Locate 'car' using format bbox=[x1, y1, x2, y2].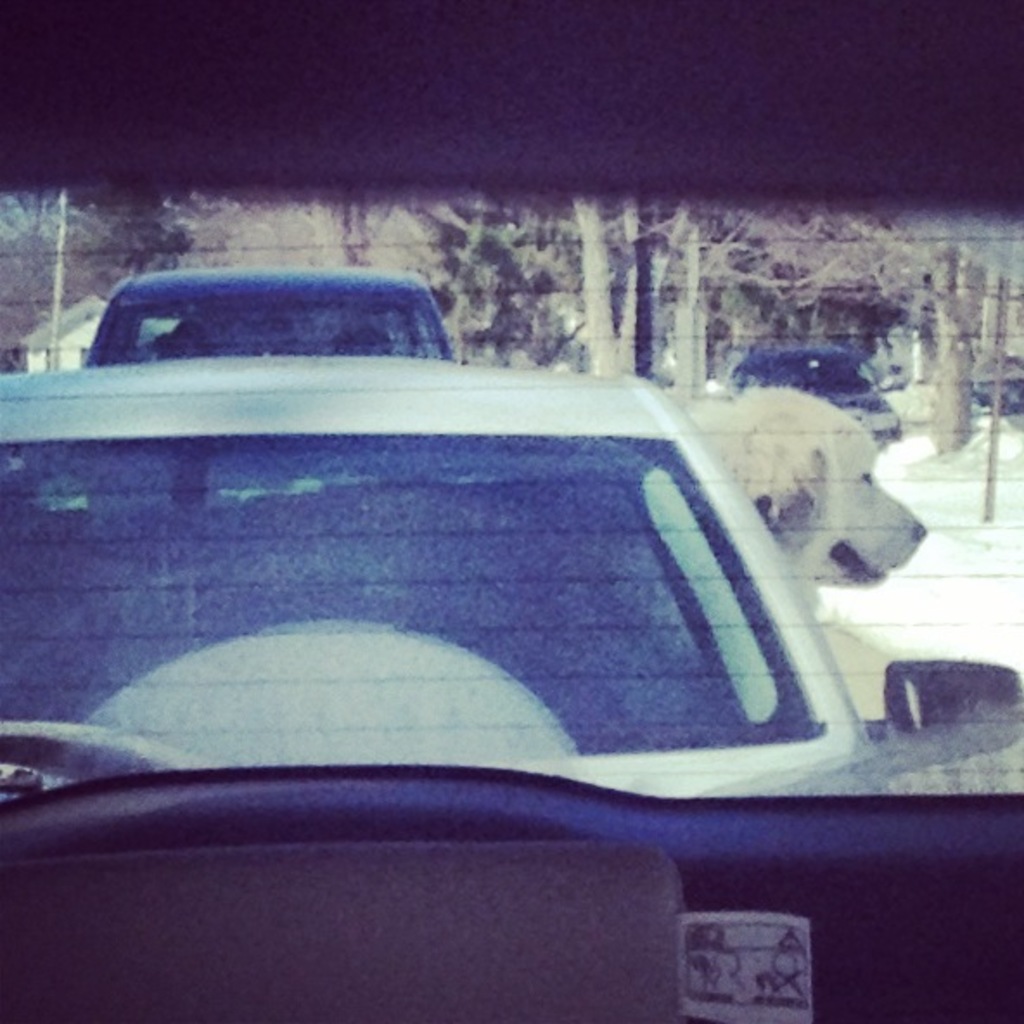
bbox=[0, 0, 1022, 1022].
